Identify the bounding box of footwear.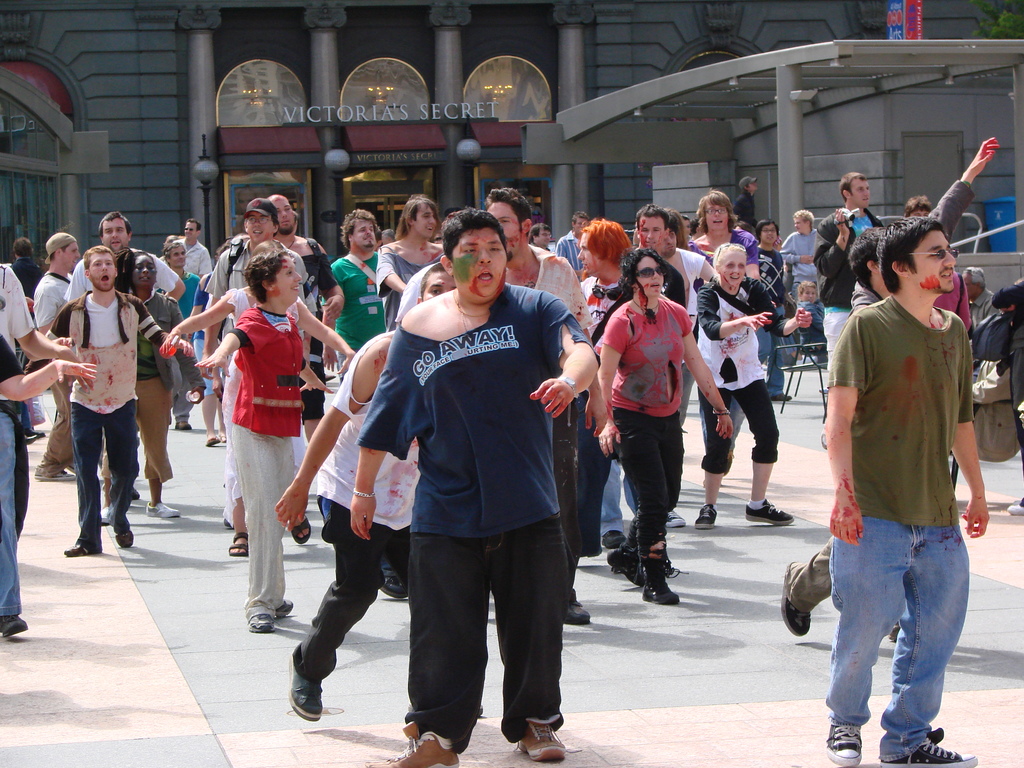
box=[146, 502, 179, 518].
